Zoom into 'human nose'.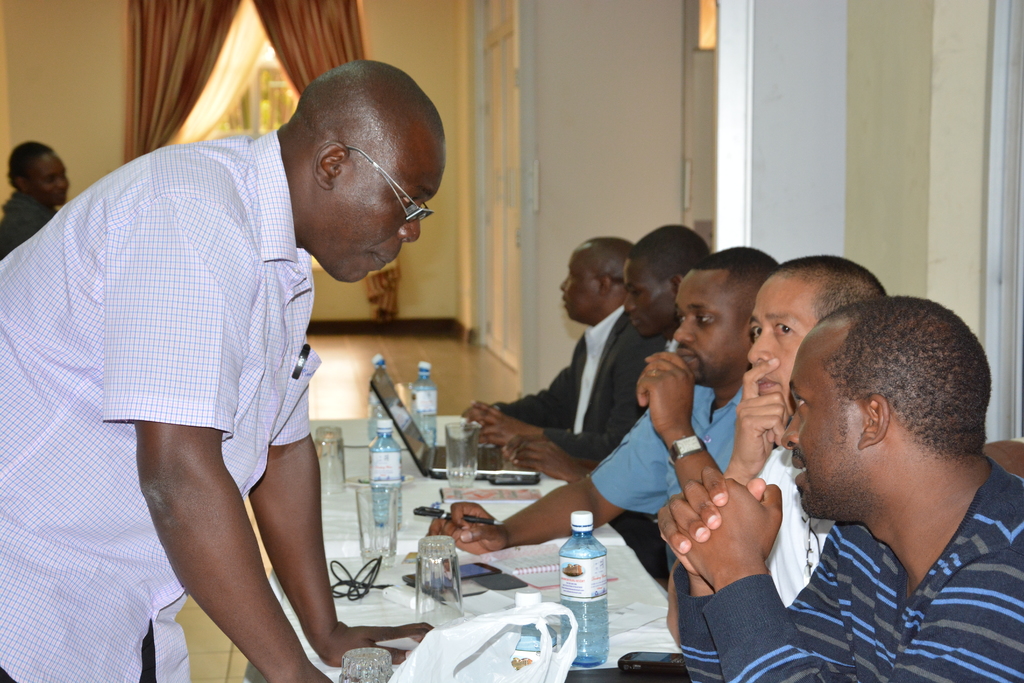
Zoom target: [x1=780, y1=408, x2=796, y2=448].
